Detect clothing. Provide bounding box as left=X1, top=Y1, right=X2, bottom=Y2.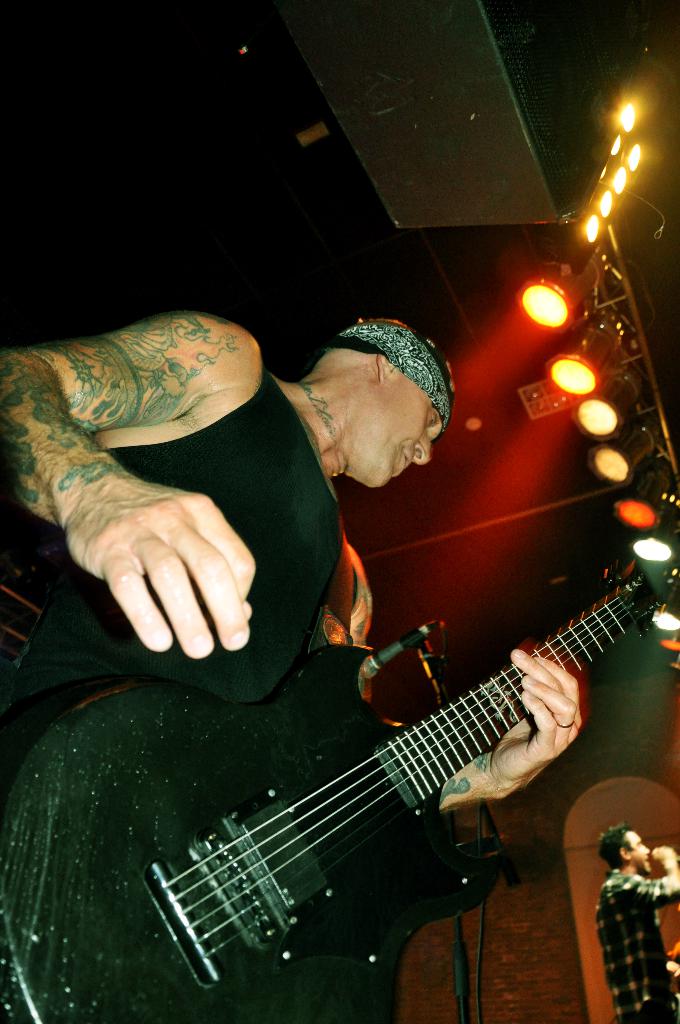
left=0, top=362, right=343, bottom=719.
